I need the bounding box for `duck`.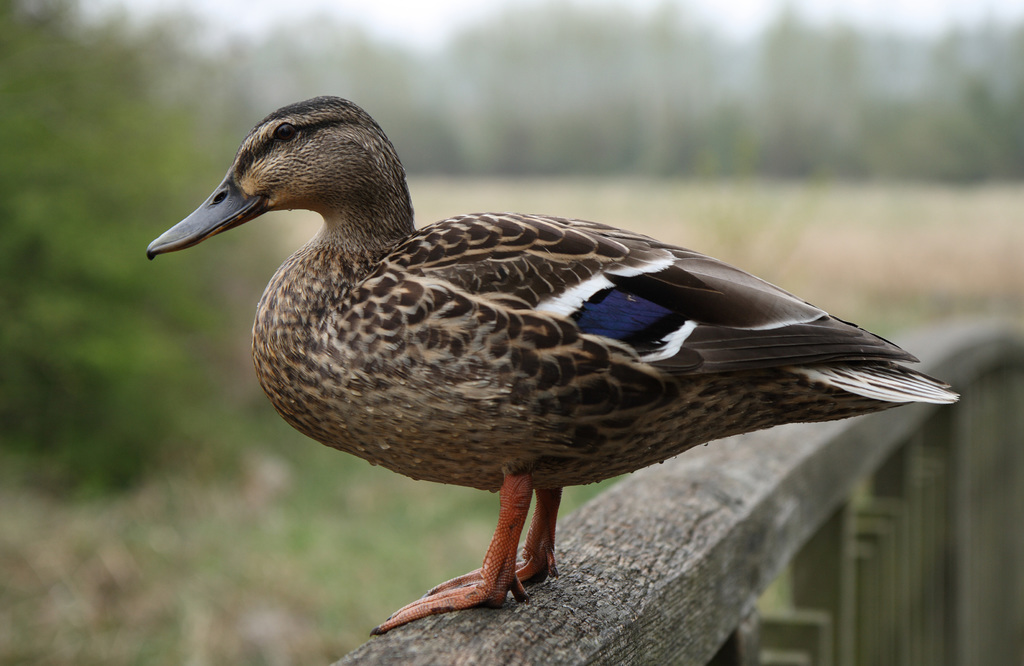
Here it is: box=[112, 81, 957, 651].
